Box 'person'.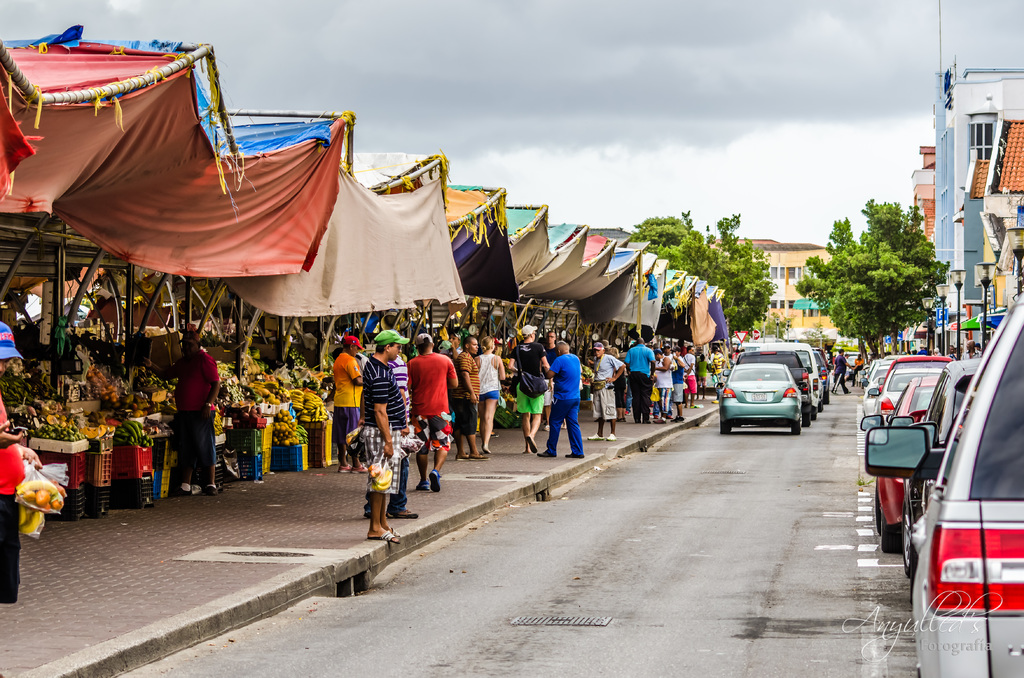
locate(850, 354, 863, 391).
